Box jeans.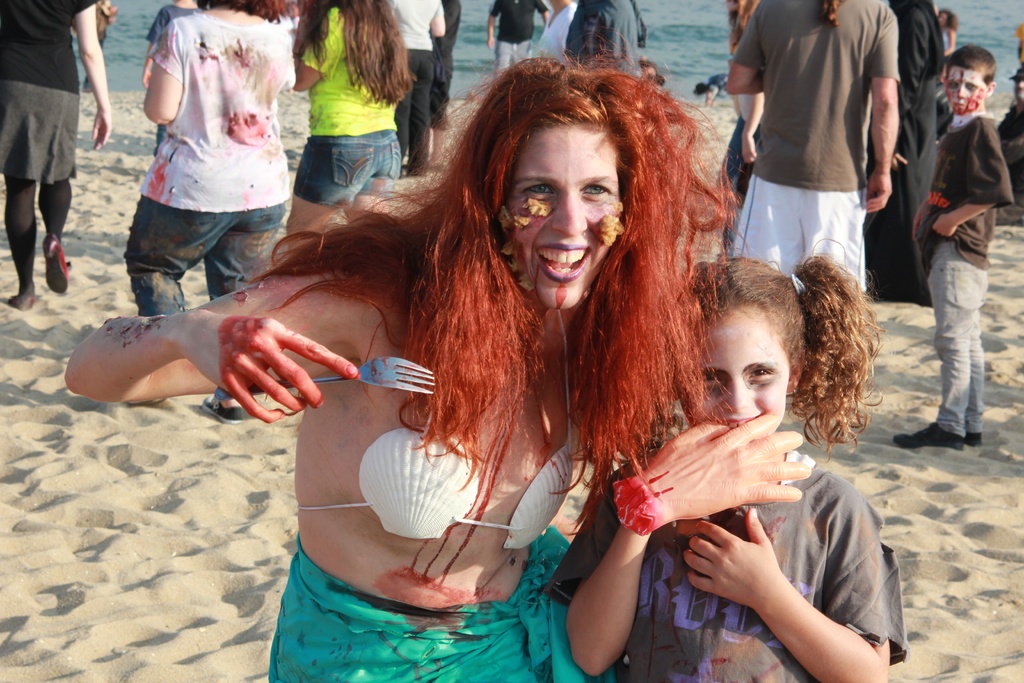
left=293, top=126, right=403, bottom=205.
